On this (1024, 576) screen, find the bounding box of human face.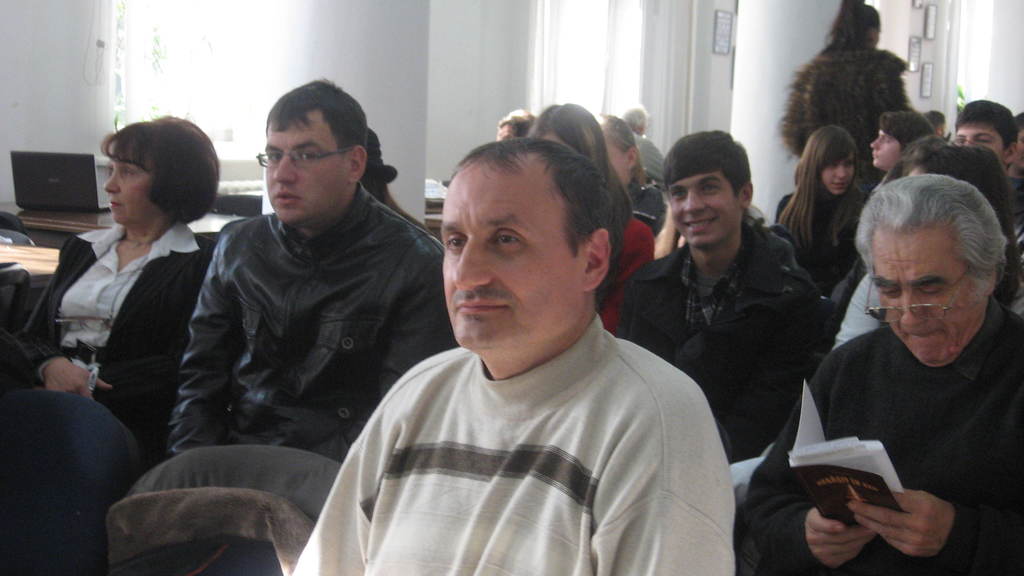
Bounding box: {"left": 825, "top": 157, "right": 854, "bottom": 195}.
